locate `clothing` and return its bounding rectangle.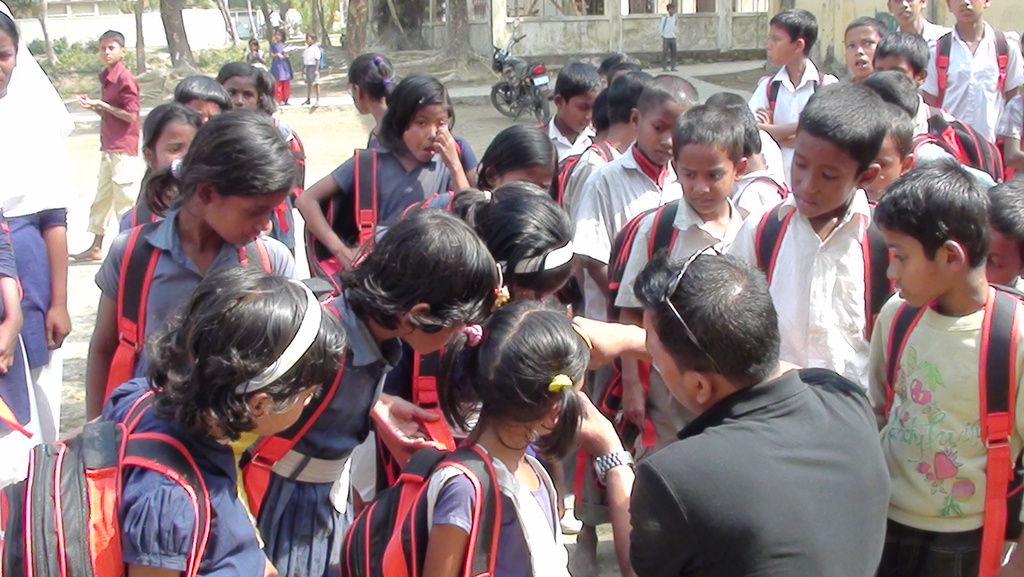
bbox=[236, 291, 405, 576].
